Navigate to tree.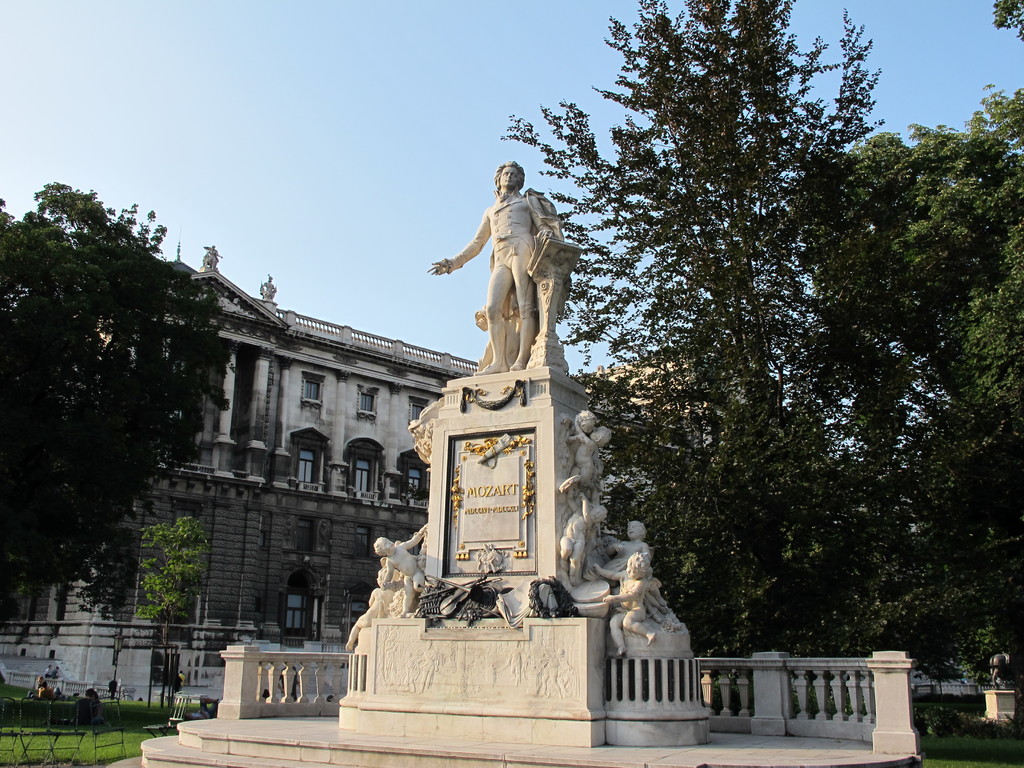
Navigation target: <bbox>840, 0, 1023, 355</bbox>.
